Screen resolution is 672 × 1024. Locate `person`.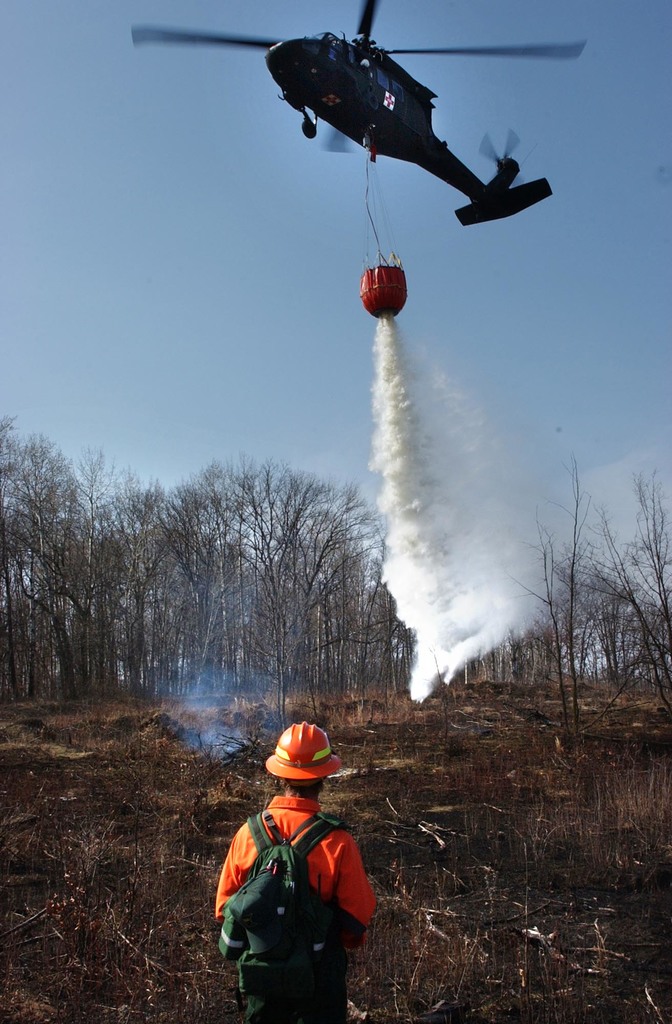
bbox(220, 691, 370, 999).
